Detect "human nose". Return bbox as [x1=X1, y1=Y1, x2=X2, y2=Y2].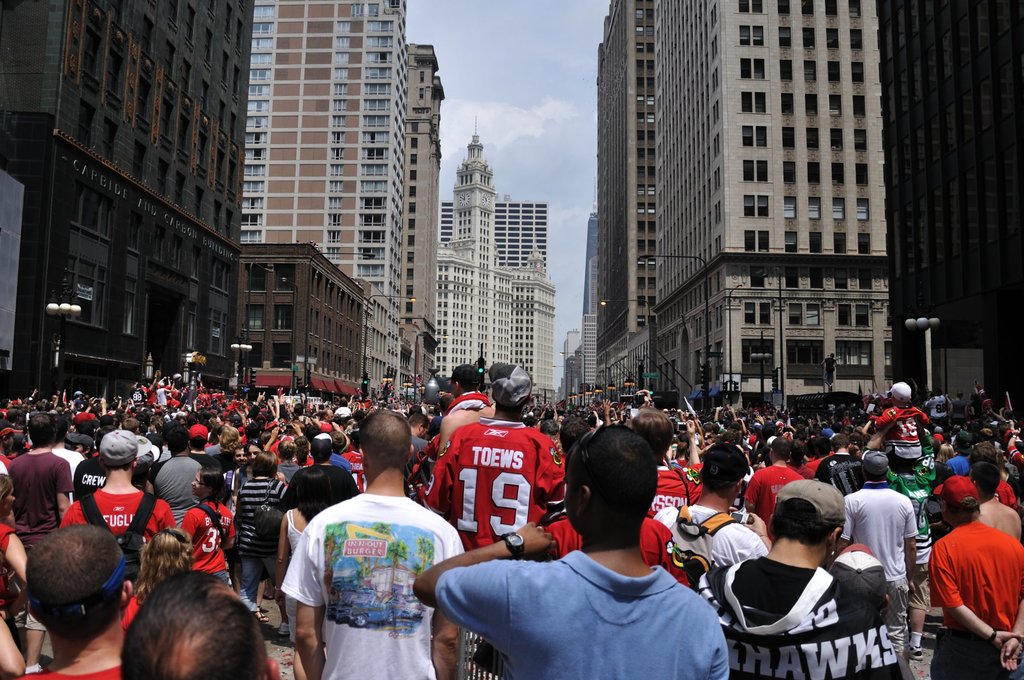
[x1=251, y1=454, x2=255, y2=460].
